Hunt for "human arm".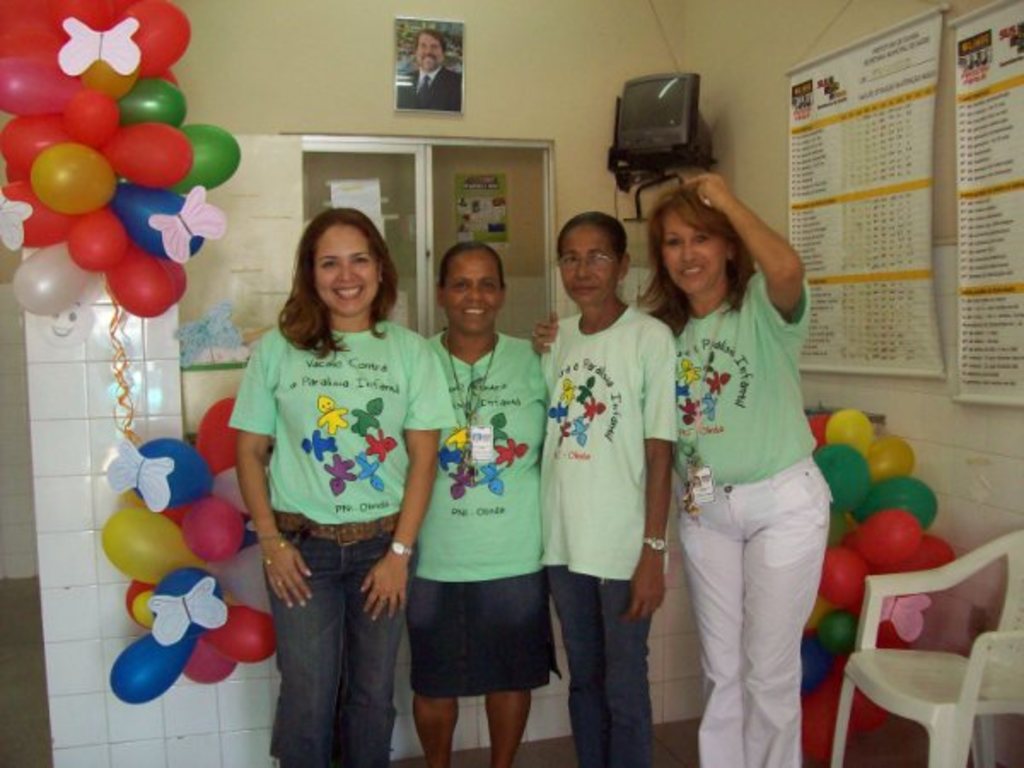
Hunted down at bbox=[236, 336, 317, 613].
